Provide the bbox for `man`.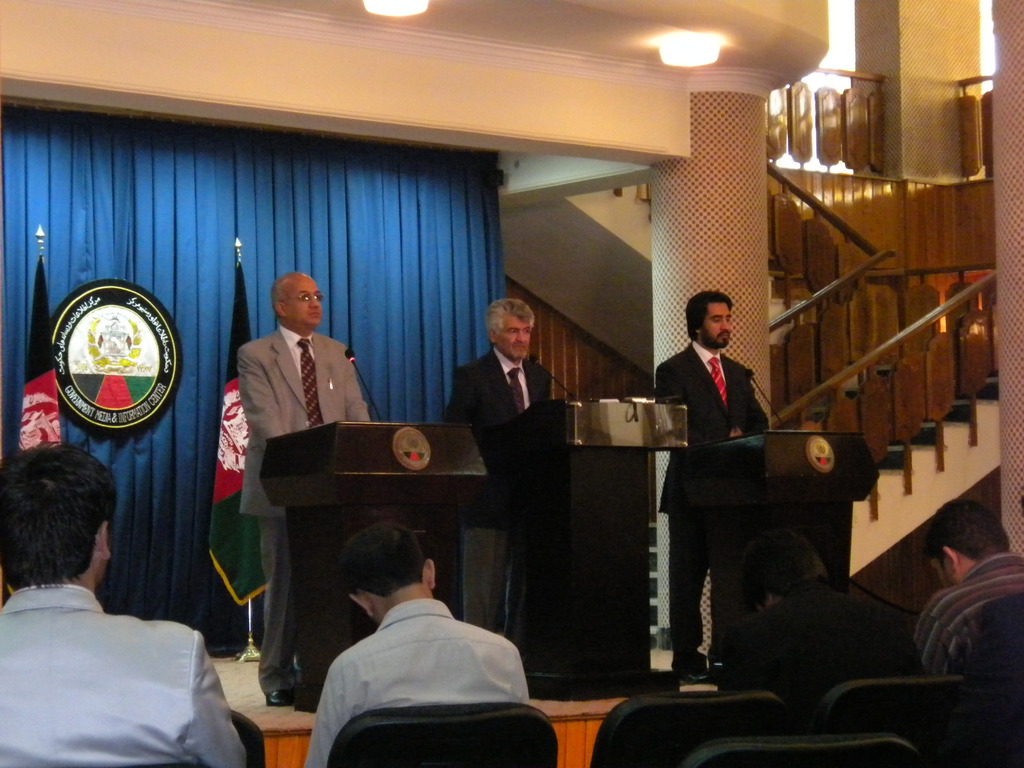
(left=913, top=493, right=1023, bottom=685).
